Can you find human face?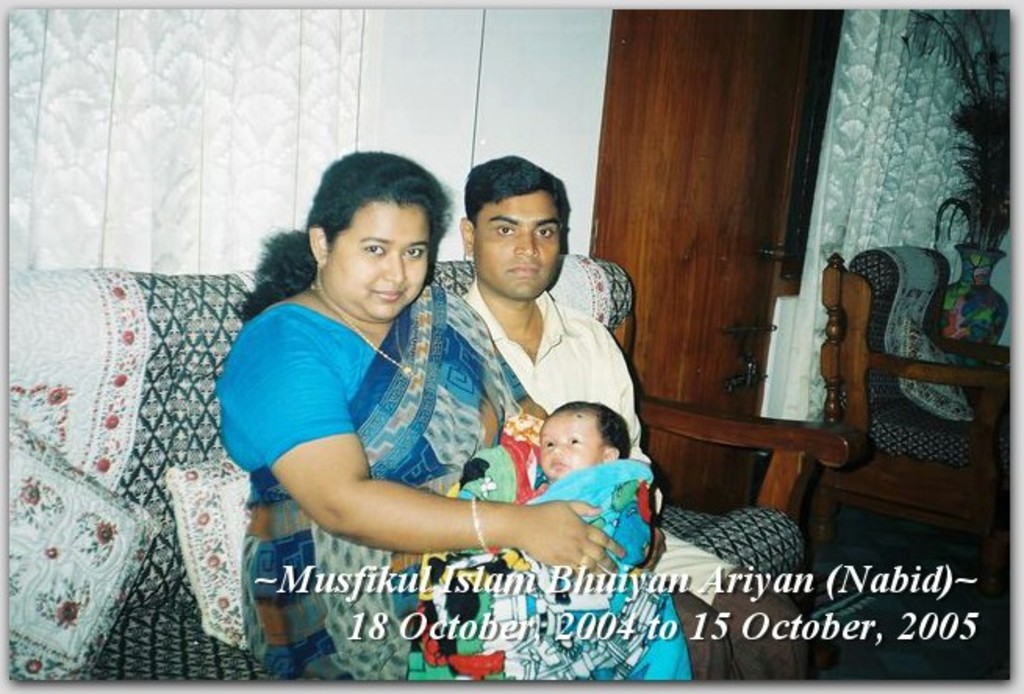
Yes, bounding box: <bbox>320, 197, 433, 325</bbox>.
